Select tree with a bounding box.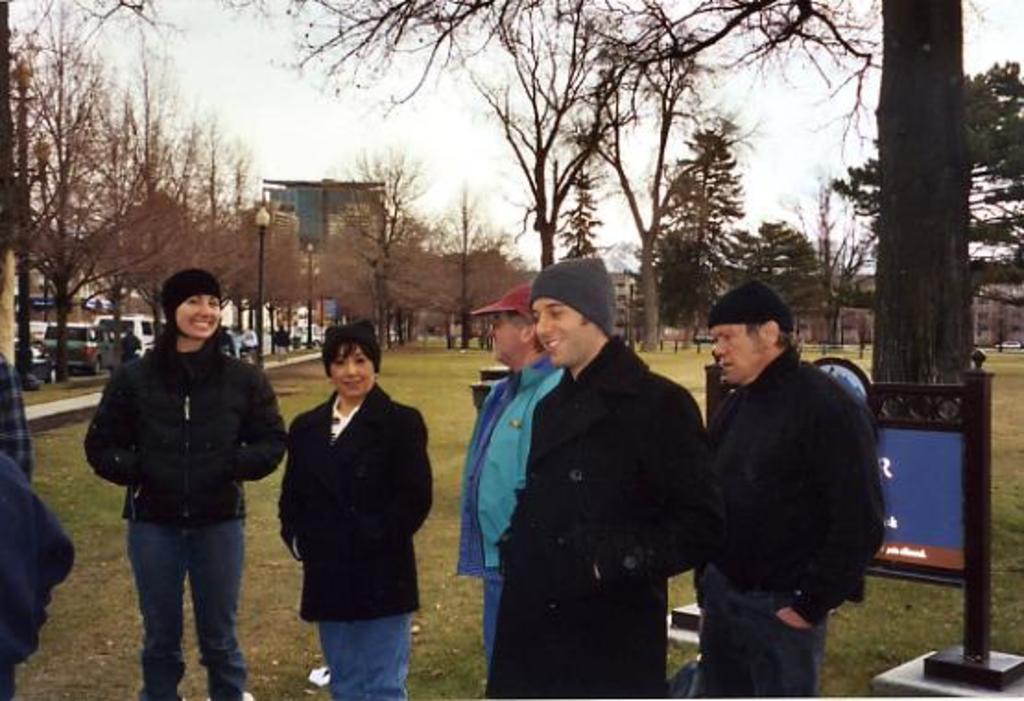
<box>400,225,450,323</box>.
